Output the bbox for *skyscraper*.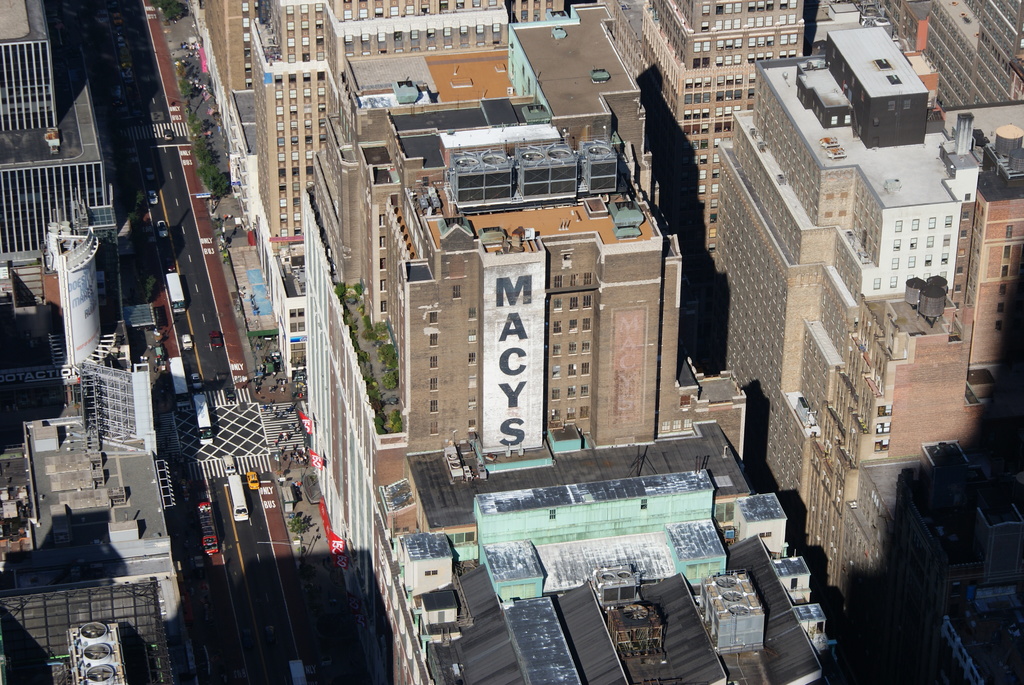
1 352 197 684.
